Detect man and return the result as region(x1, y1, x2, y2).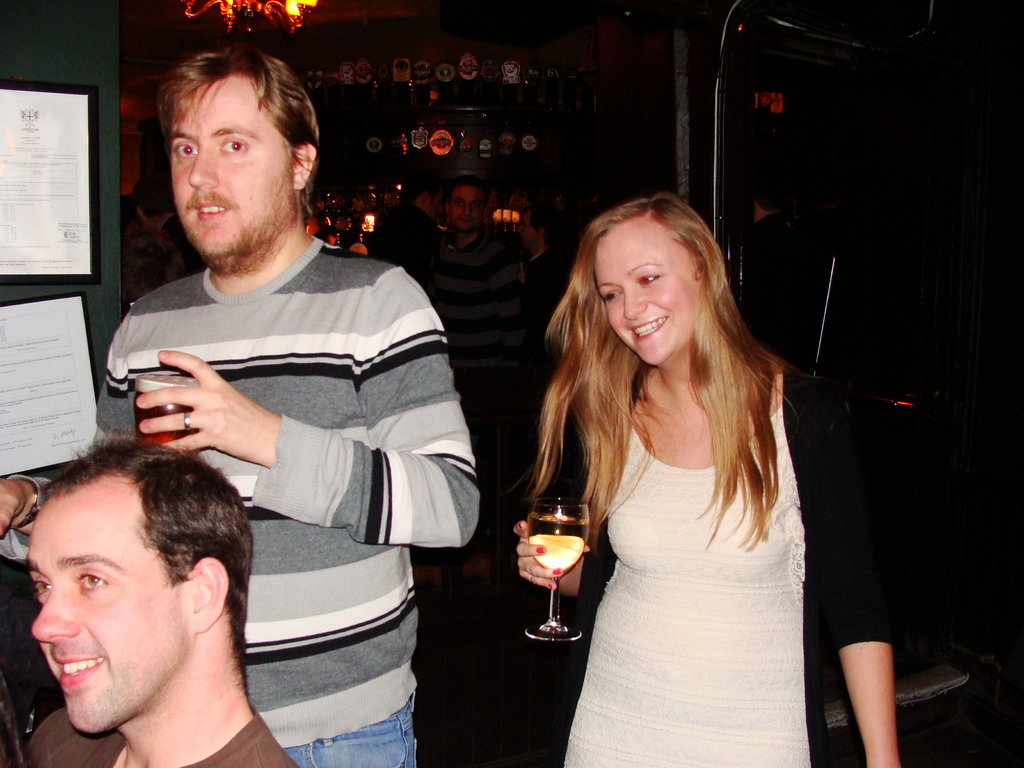
region(0, 41, 483, 767).
